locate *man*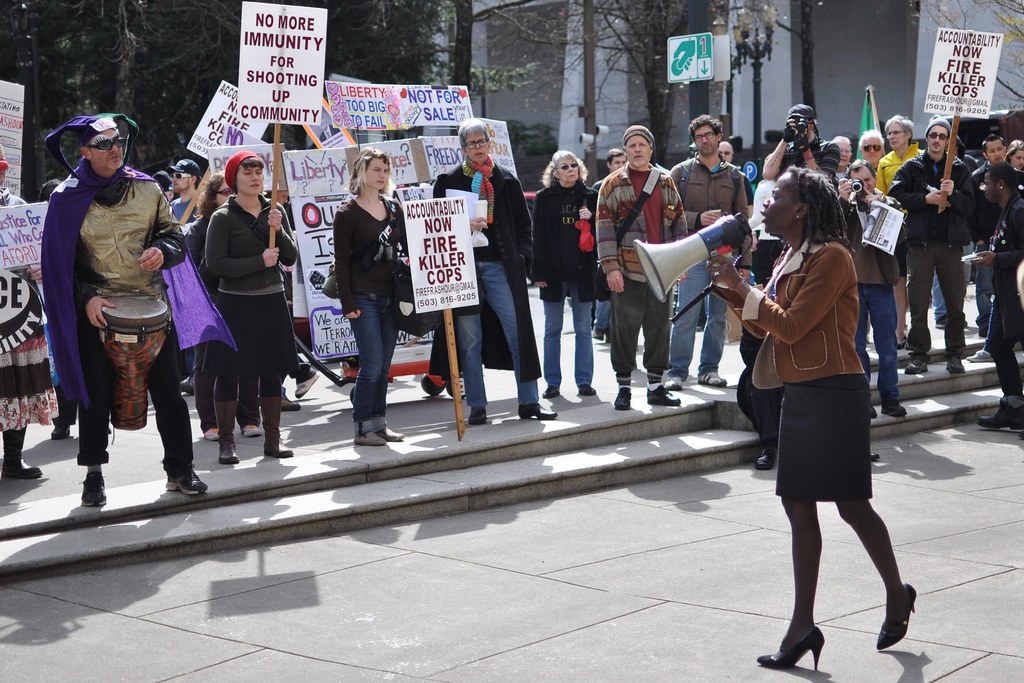
[829, 134, 854, 181]
